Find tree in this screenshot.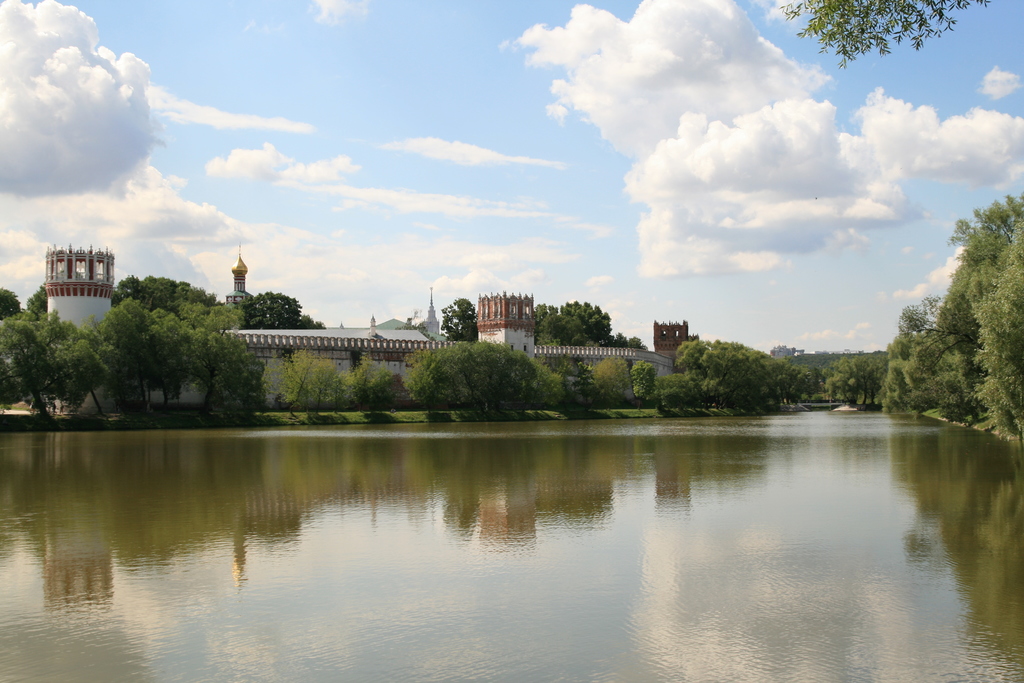
The bounding box for tree is {"x1": 533, "y1": 304, "x2": 563, "y2": 345}.
